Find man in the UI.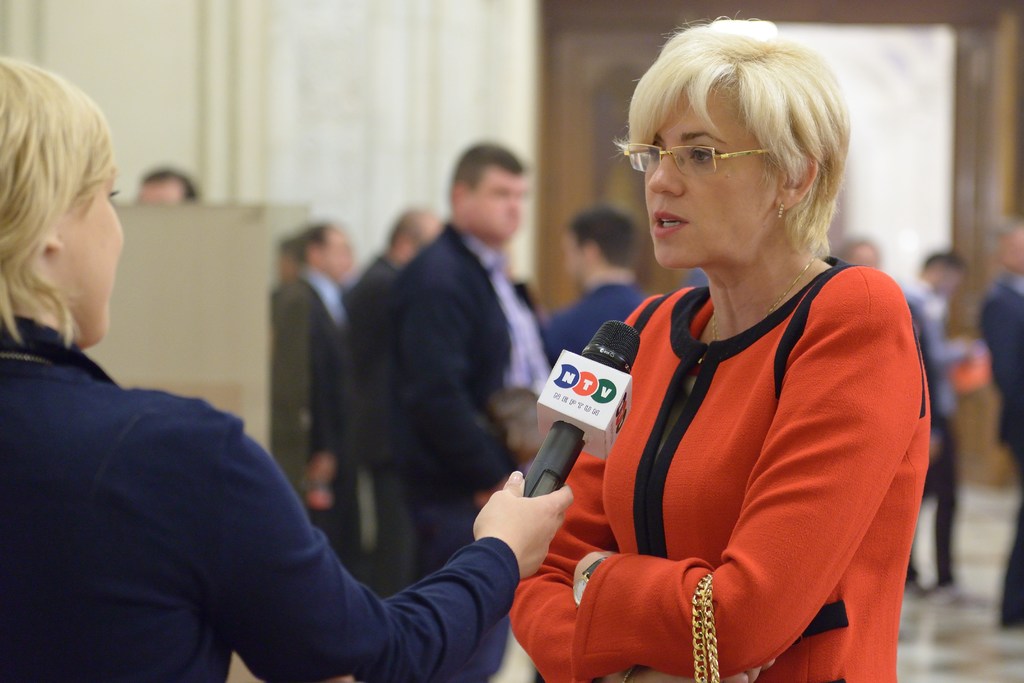
UI element at box=[978, 222, 1023, 627].
